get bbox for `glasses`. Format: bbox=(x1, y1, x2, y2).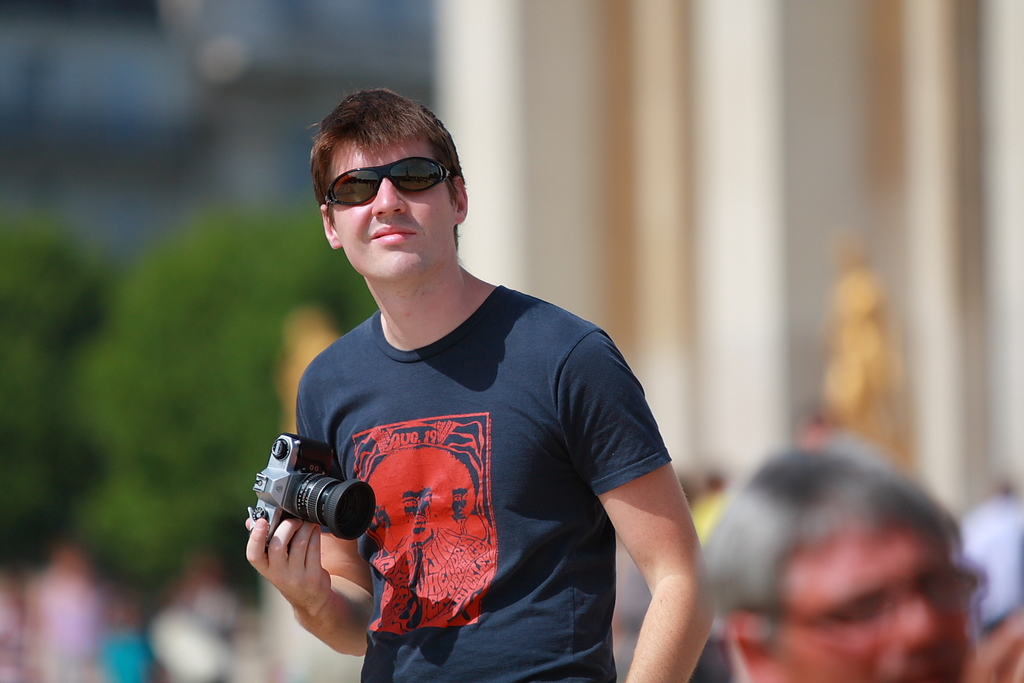
bbox=(773, 564, 982, 647).
